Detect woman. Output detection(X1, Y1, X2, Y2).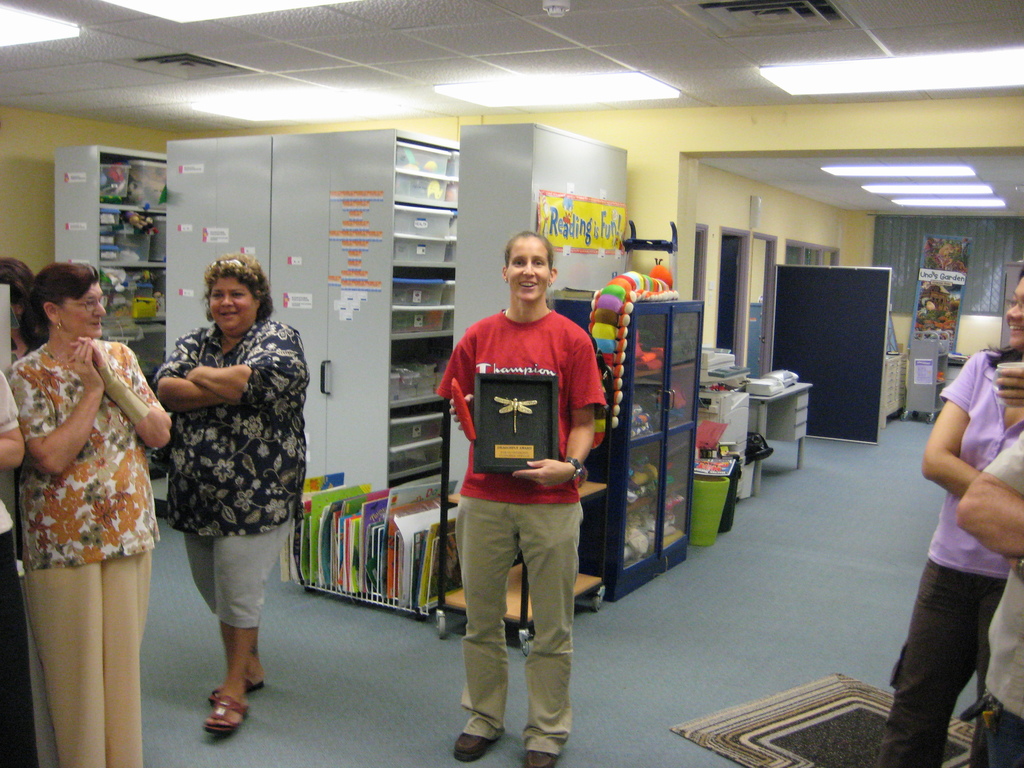
detection(439, 232, 602, 767).
